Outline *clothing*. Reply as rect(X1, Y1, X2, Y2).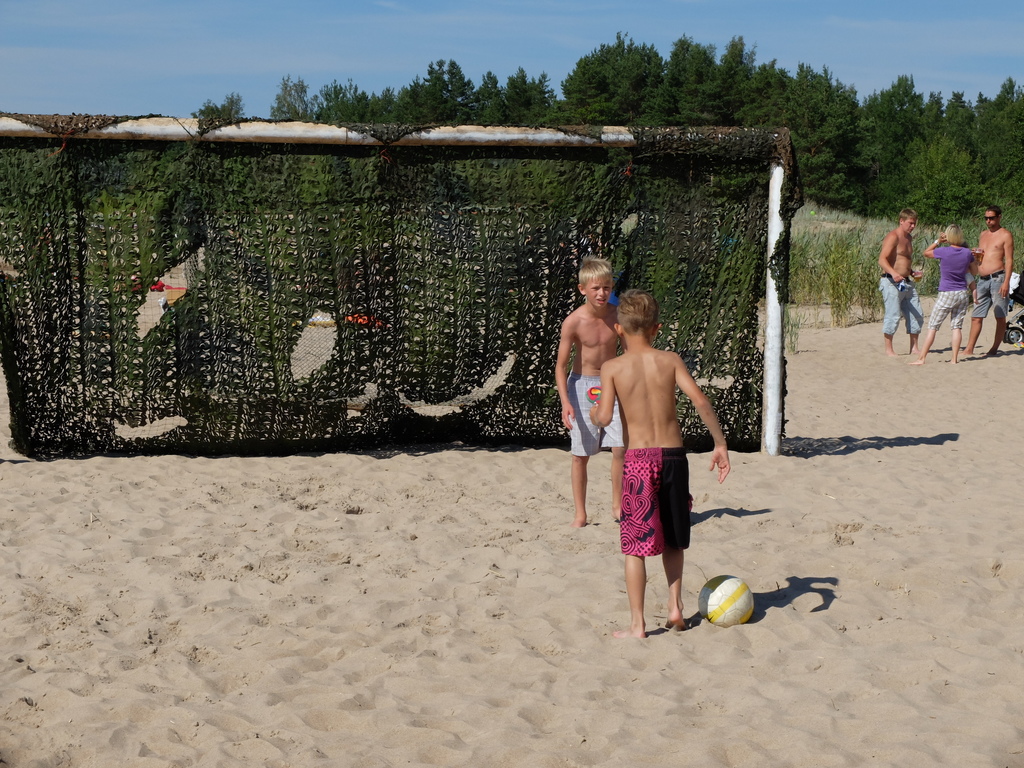
rect(622, 447, 692, 556).
